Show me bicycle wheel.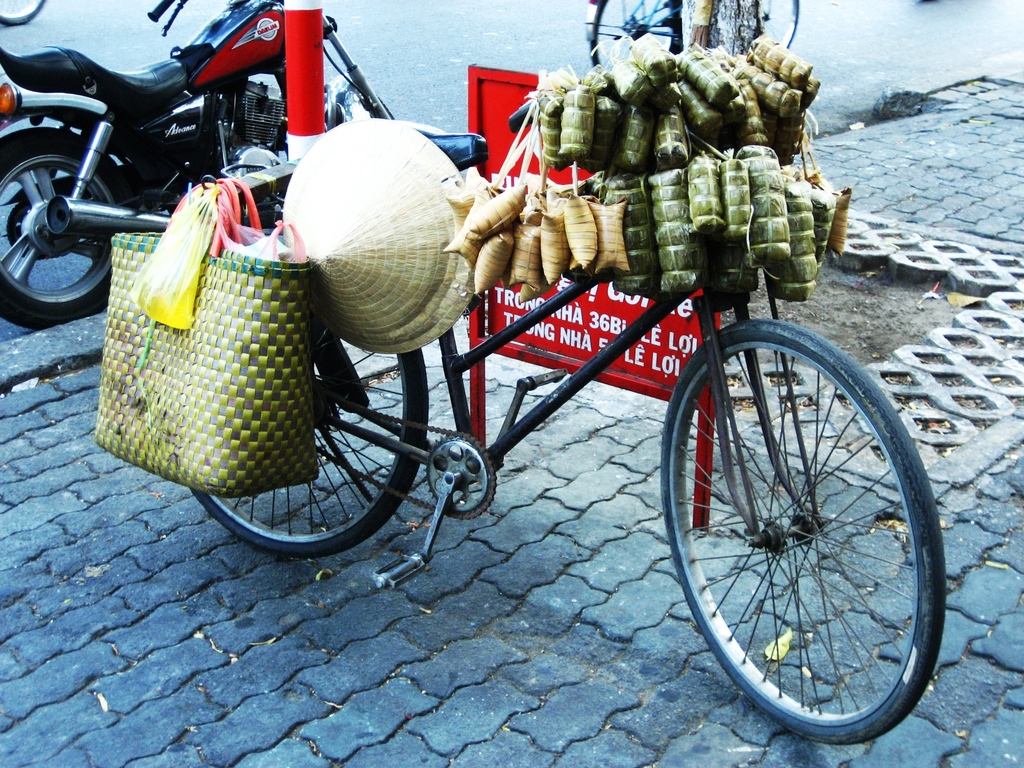
bicycle wheel is here: box=[193, 325, 448, 563].
